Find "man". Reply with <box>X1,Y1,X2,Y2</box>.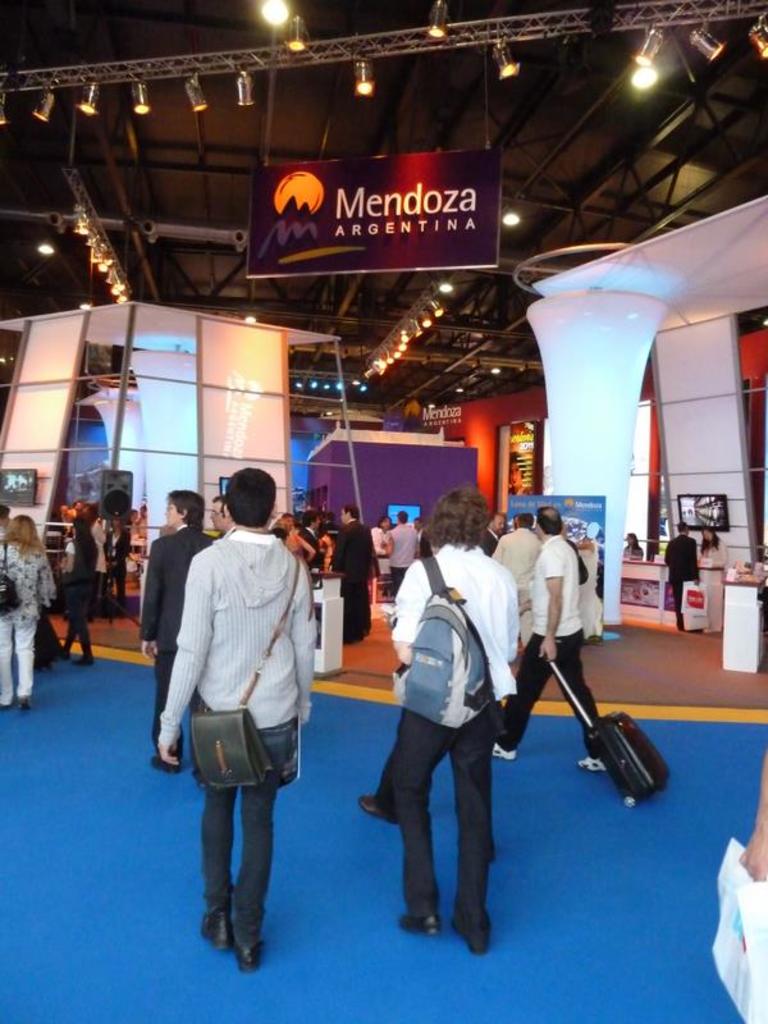
<box>296,512,325,571</box>.
